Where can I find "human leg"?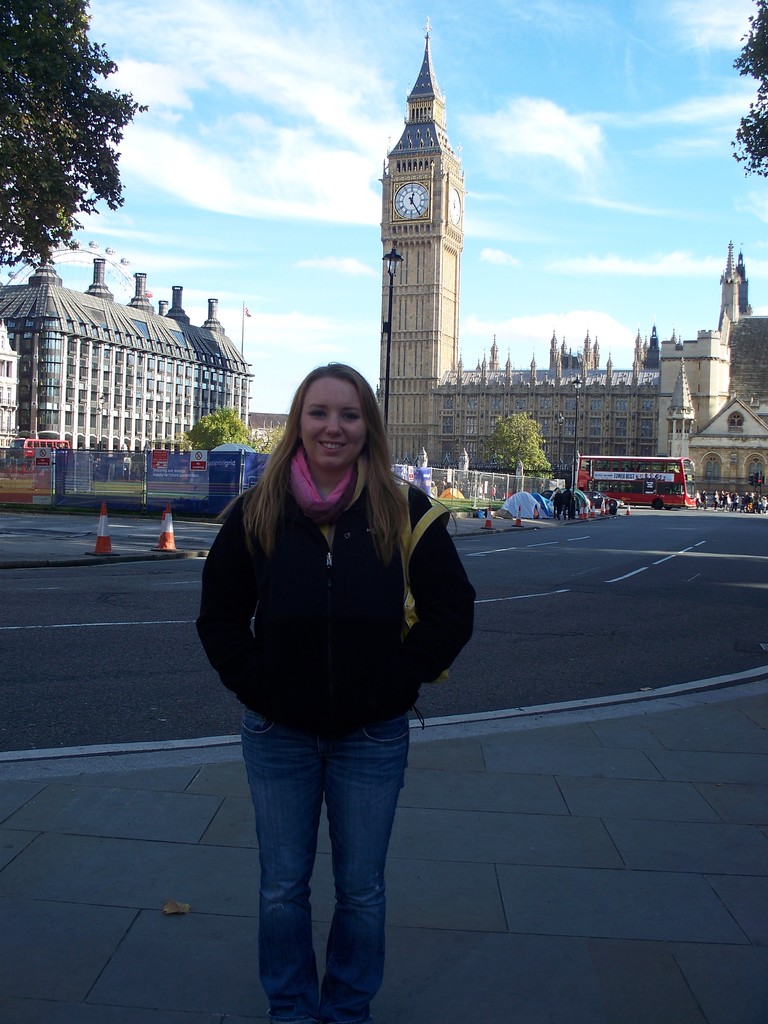
You can find it at {"left": 233, "top": 719, "right": 312, "bottom": 1023}.
